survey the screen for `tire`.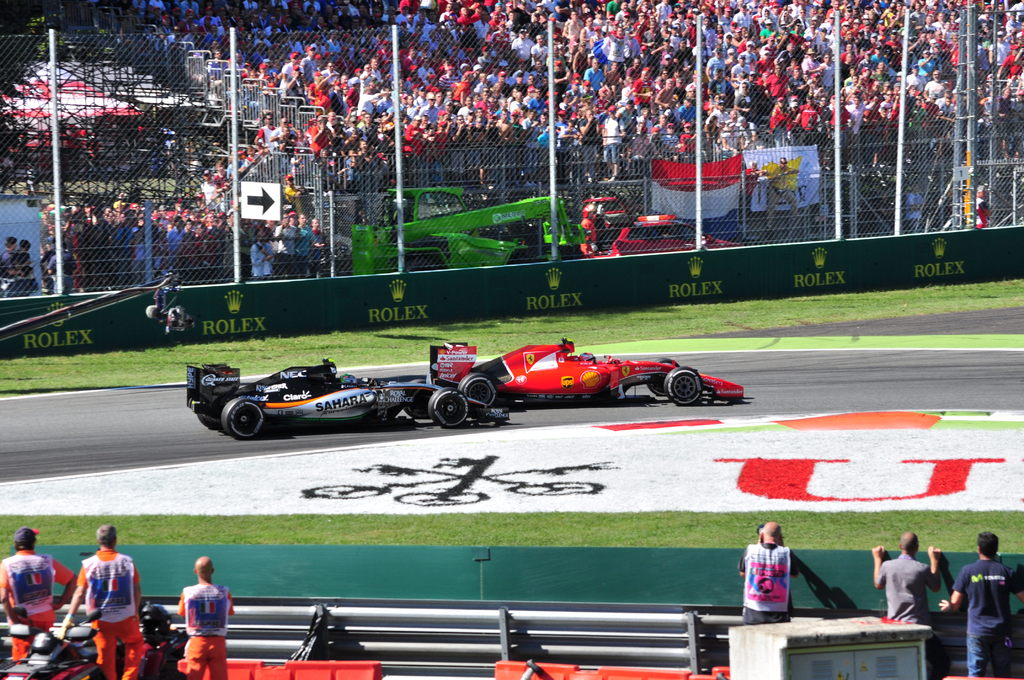
Survey found: left=664, top=369, right=701, bottom=409.
